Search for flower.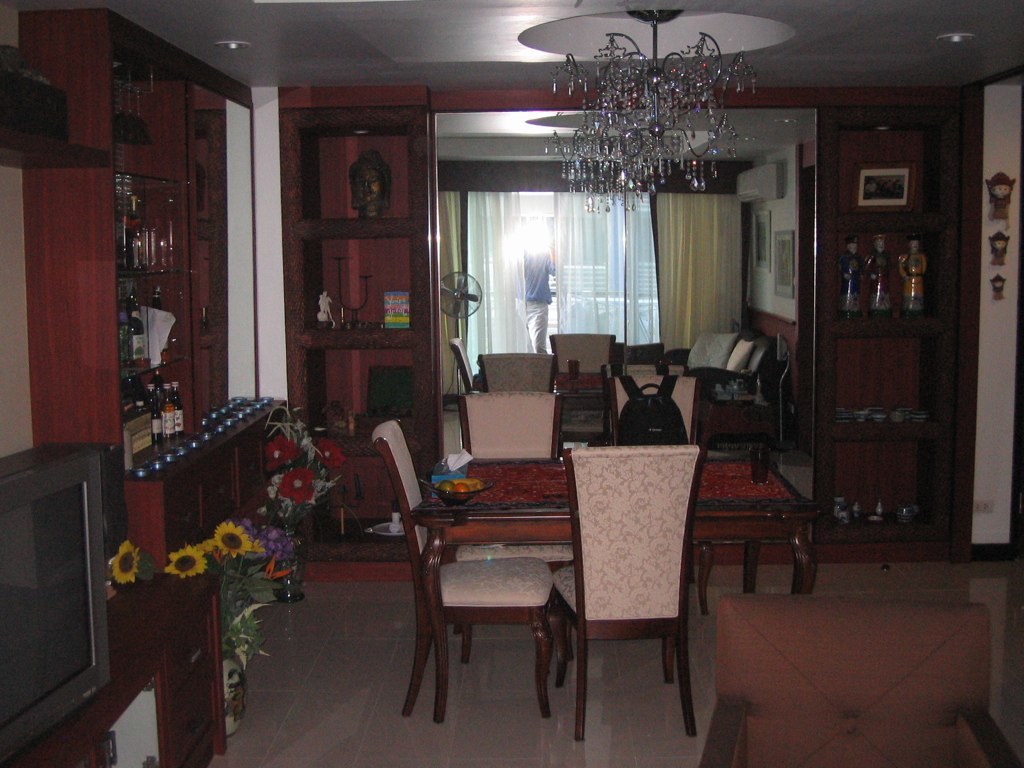
Found at region(165, 544, 203, 577).
